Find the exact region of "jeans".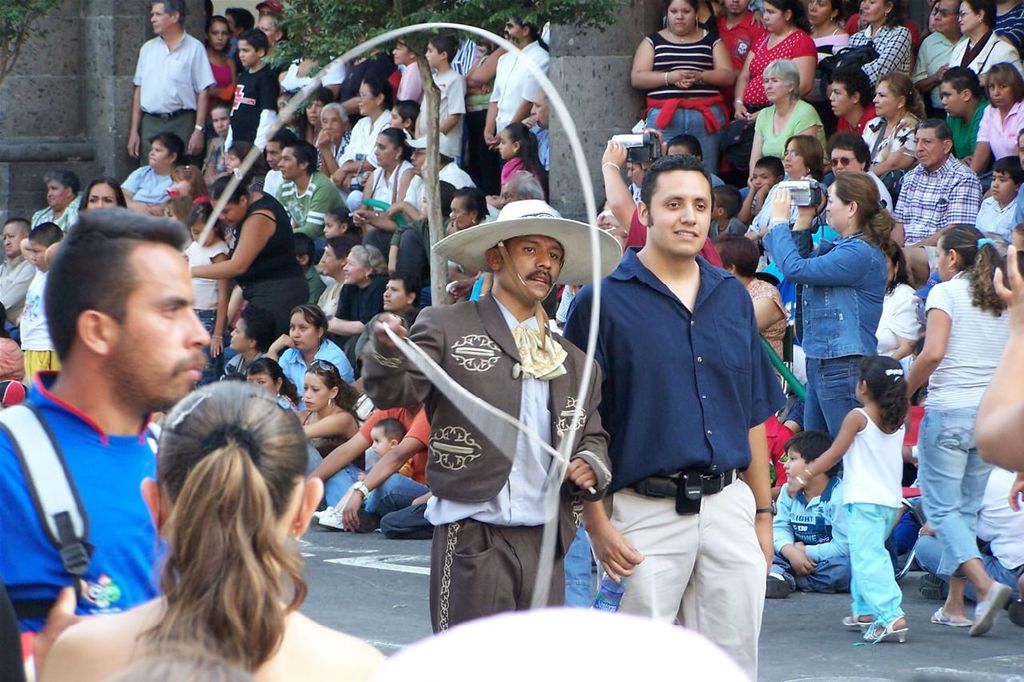
Exact region: pyautogui.locateOnScreen(550, 524, 610, 607).
